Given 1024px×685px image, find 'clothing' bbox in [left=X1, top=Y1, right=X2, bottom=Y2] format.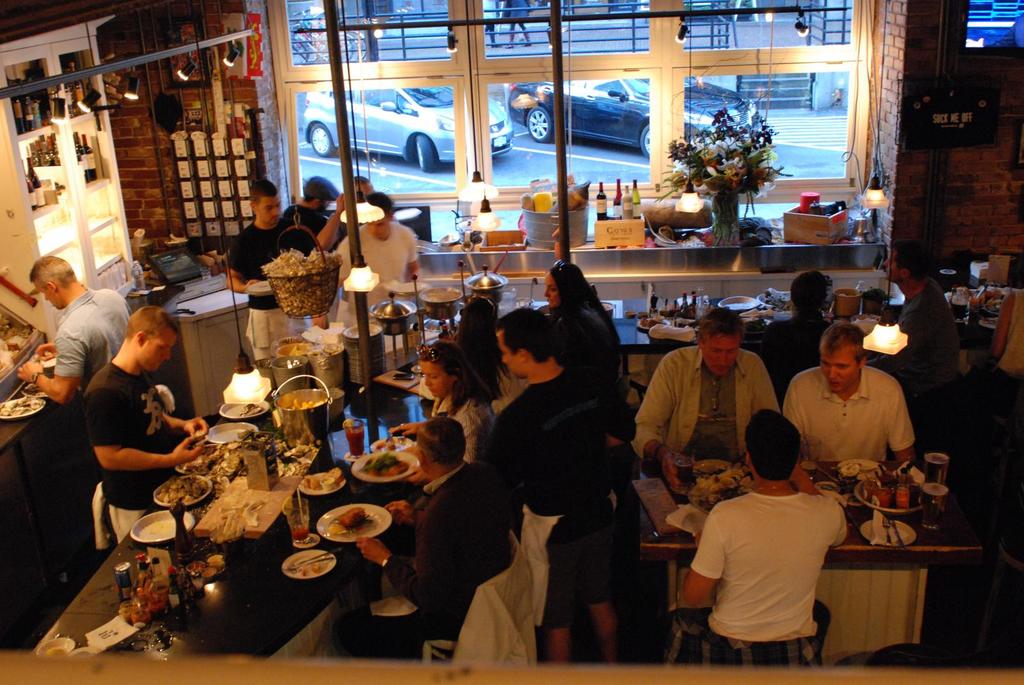
[left=433, top=383, right=486, bottom=438].
